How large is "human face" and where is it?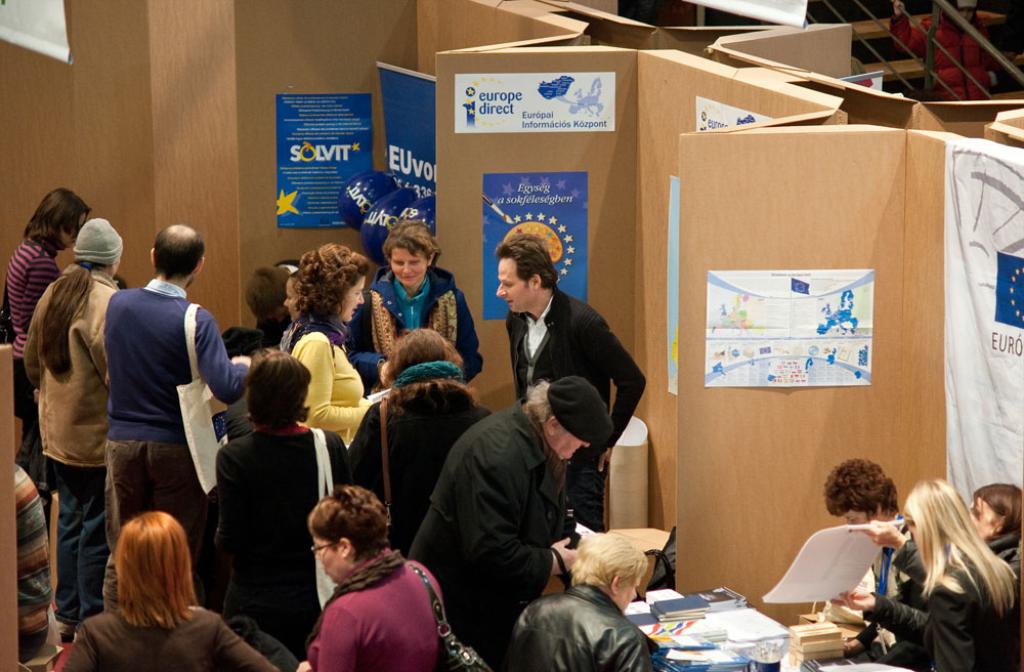
Bounding box: locate(968, 497, 1000, 541).
